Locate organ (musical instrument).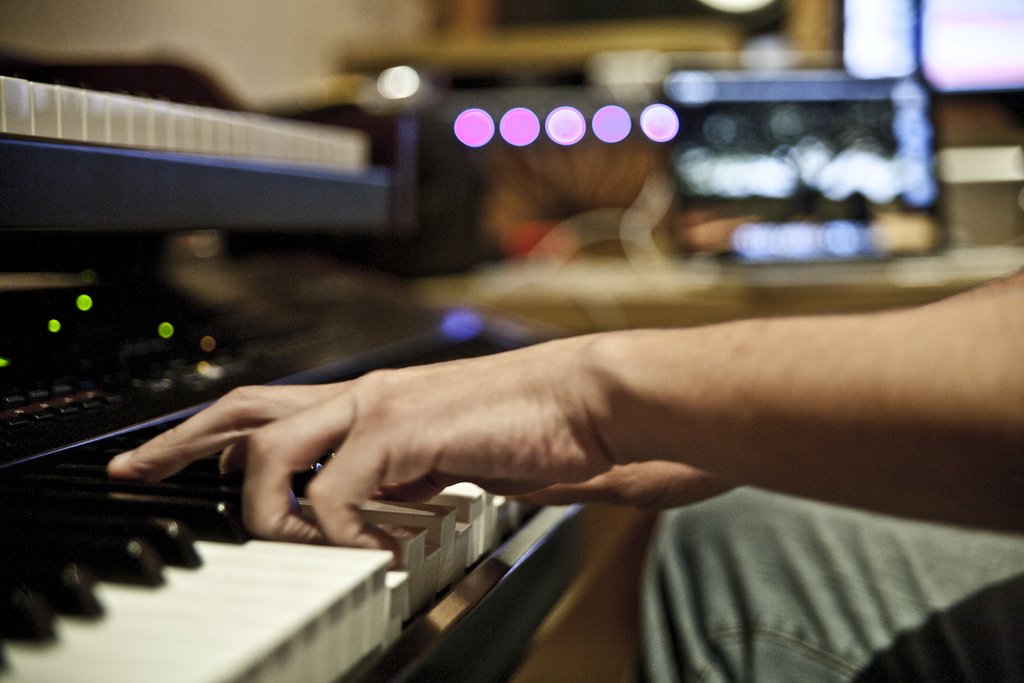
Bounding box: [0,68,610,682].
